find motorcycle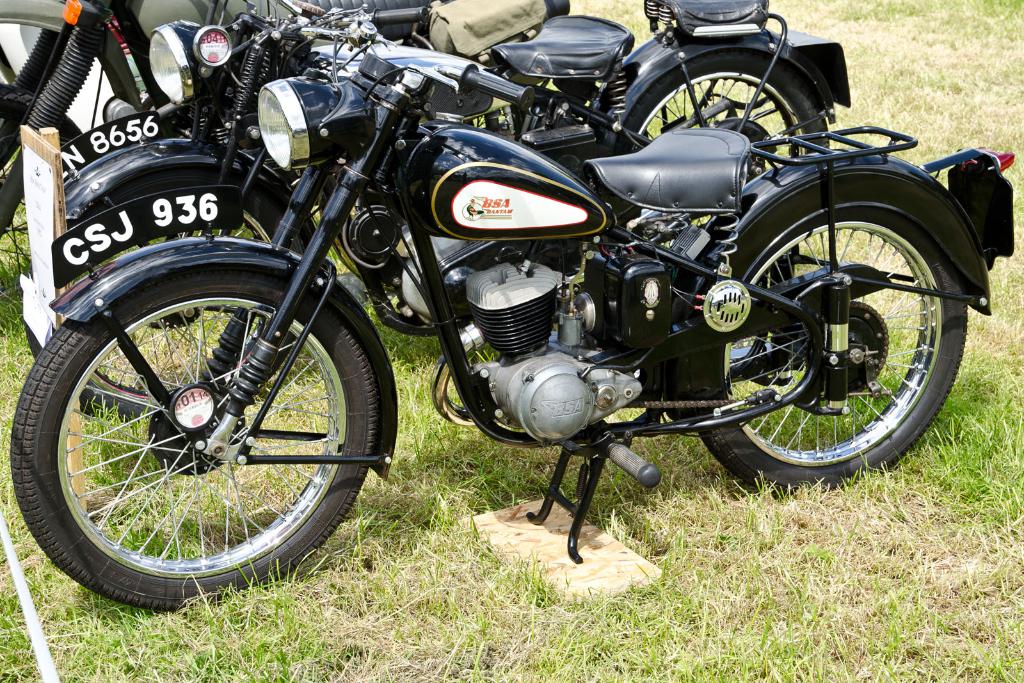
box(26, 0, 854, 419)
